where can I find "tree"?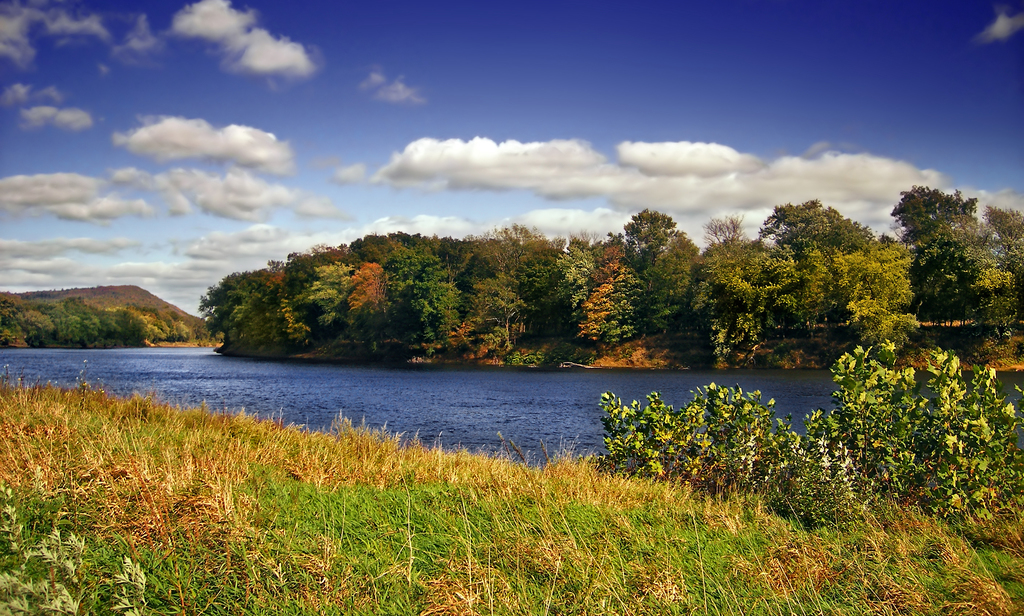
You can find it at x1=0, y1=296, x2=191, y2=349.
